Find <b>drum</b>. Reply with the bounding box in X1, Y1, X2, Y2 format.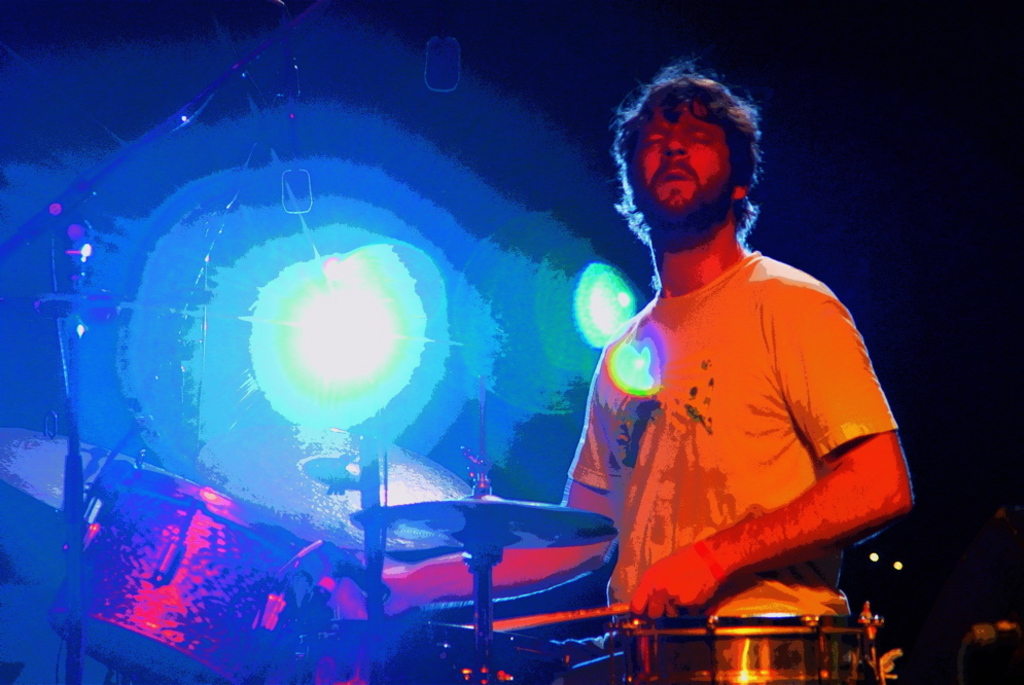
419, 624, 575, 684.
